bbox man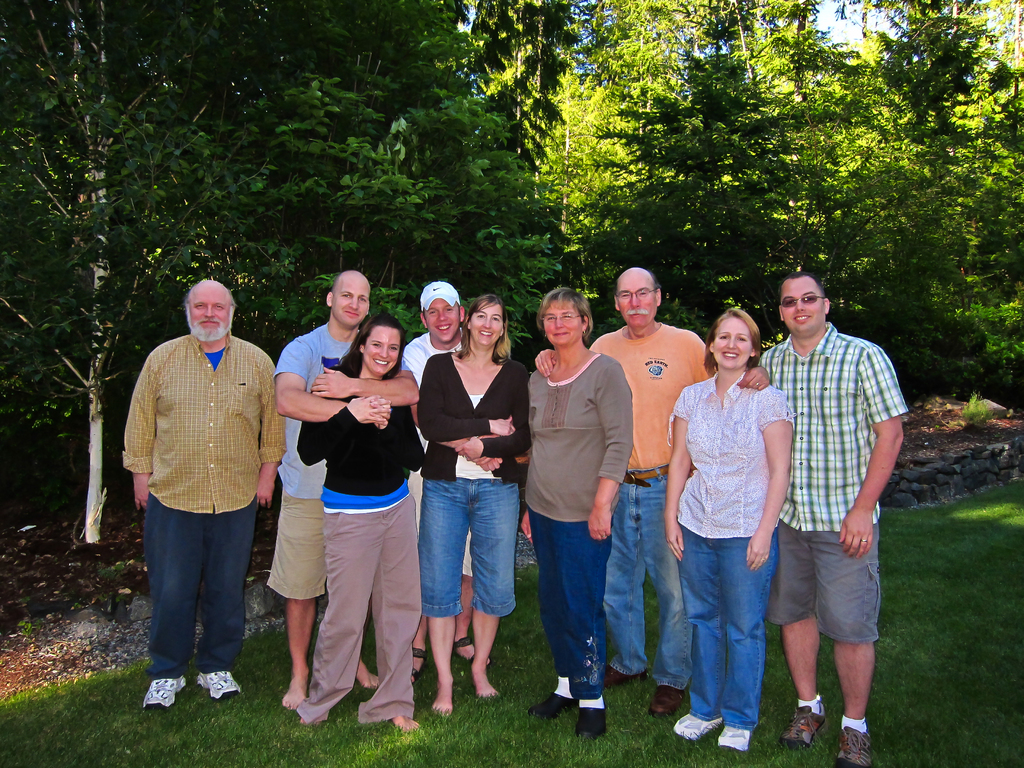
534/265/771/712
